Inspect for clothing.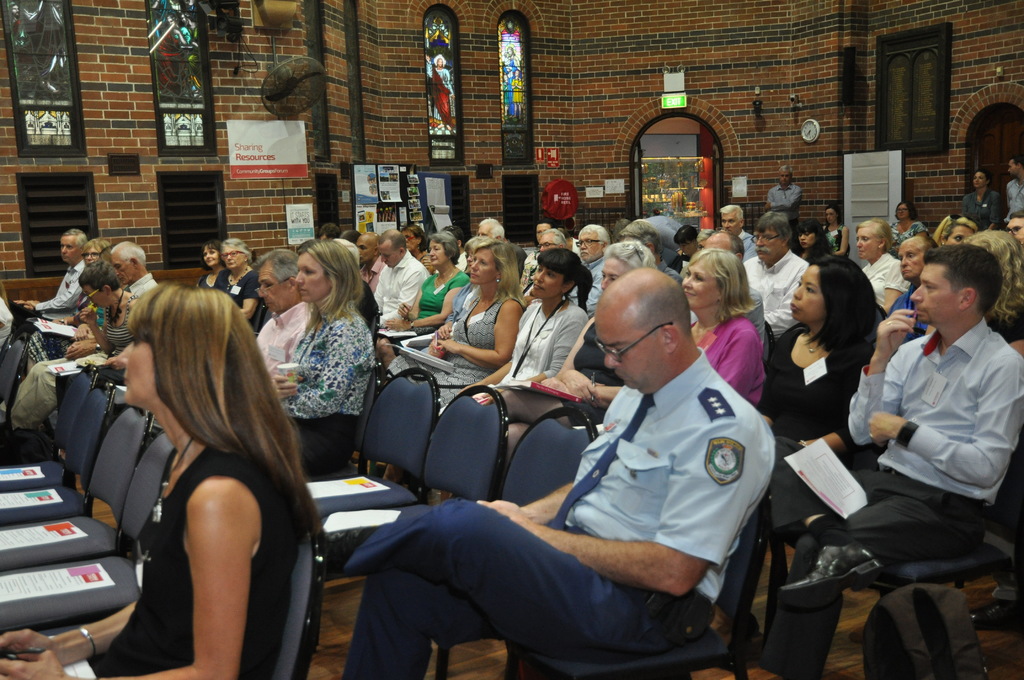
Inspection: bbox=[31, 255, 84, 318].
